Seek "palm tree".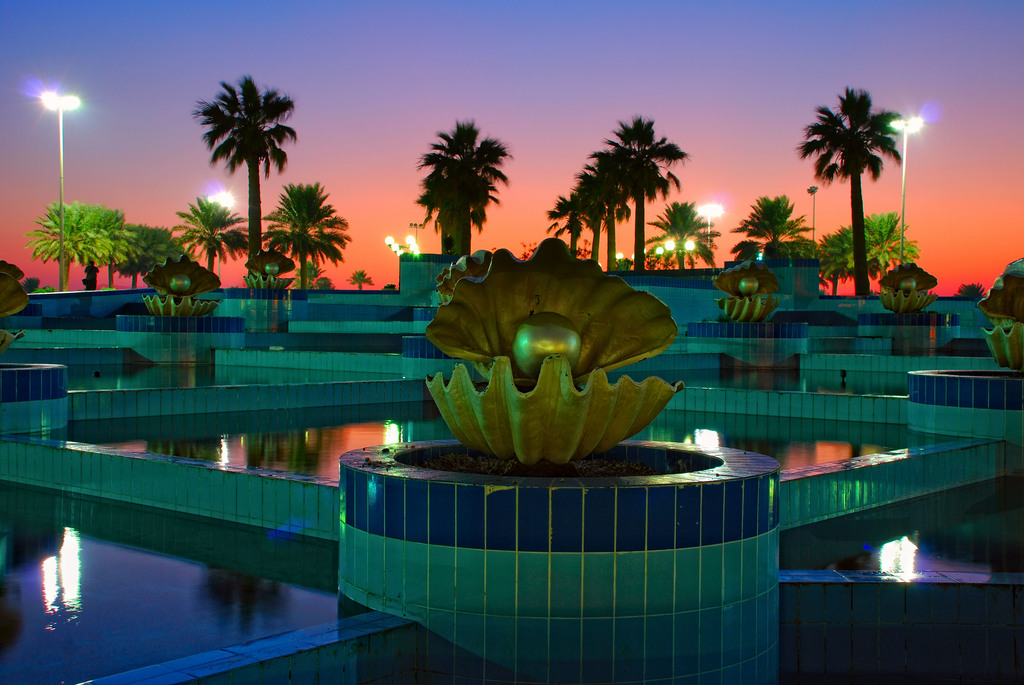
<box>790,82,908,310</box>.
